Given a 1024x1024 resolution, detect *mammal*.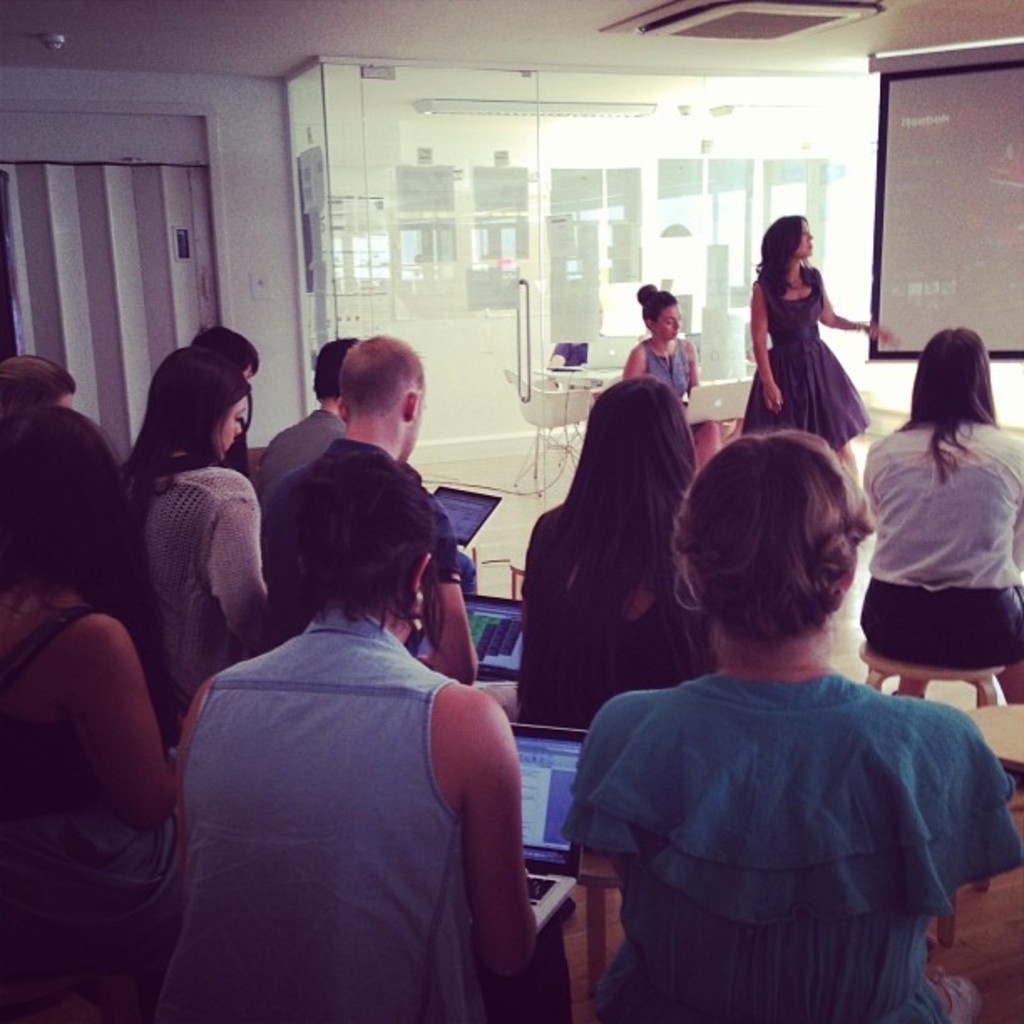
region(748, 214, 899, 487).
